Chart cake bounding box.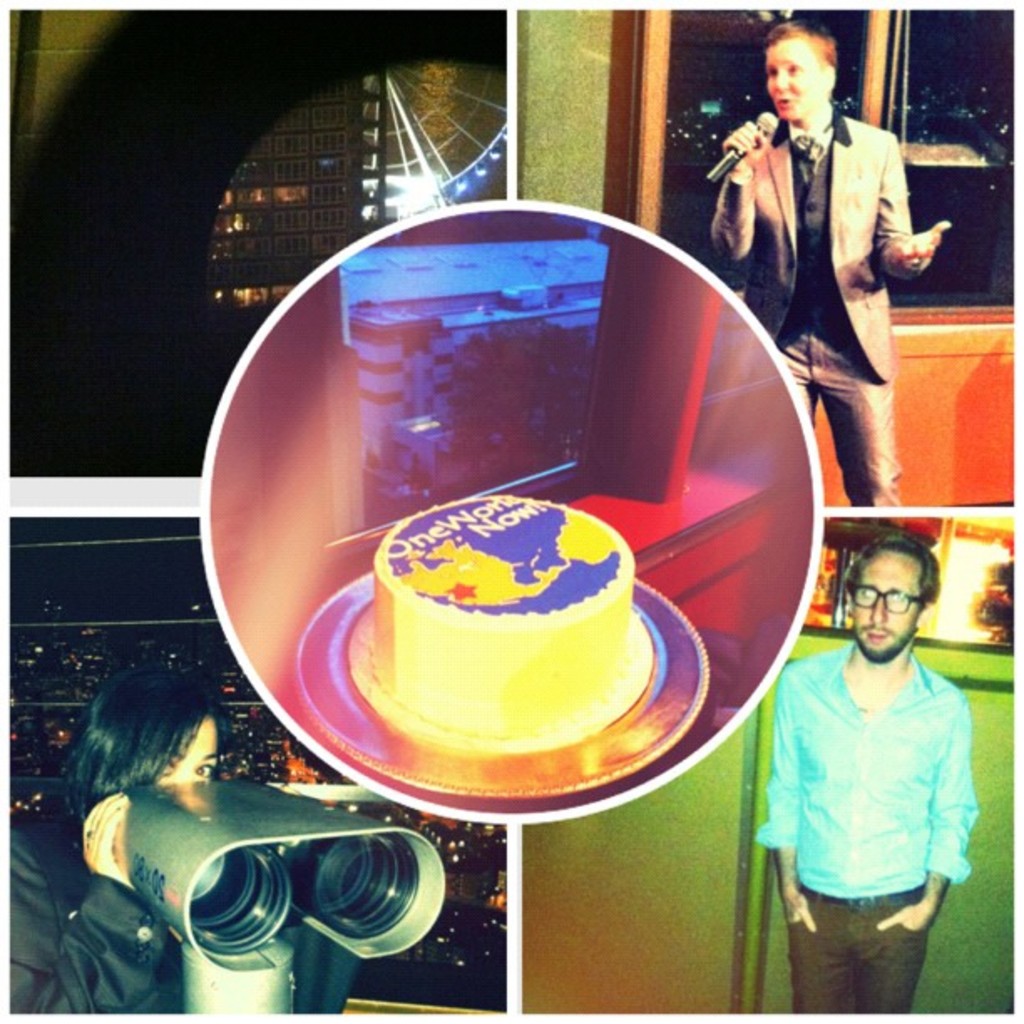
Charted: pyautogui.locateOnScreen(335, 494, 666, 765).
